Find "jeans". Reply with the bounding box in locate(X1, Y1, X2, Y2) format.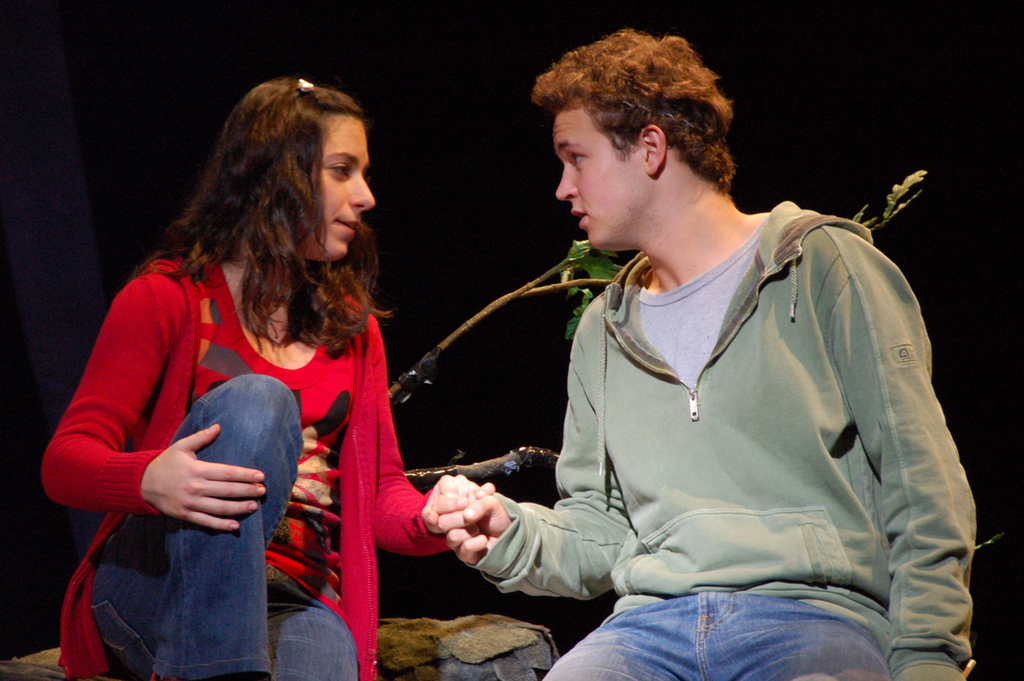
locate(75, 368, 362, 680).
